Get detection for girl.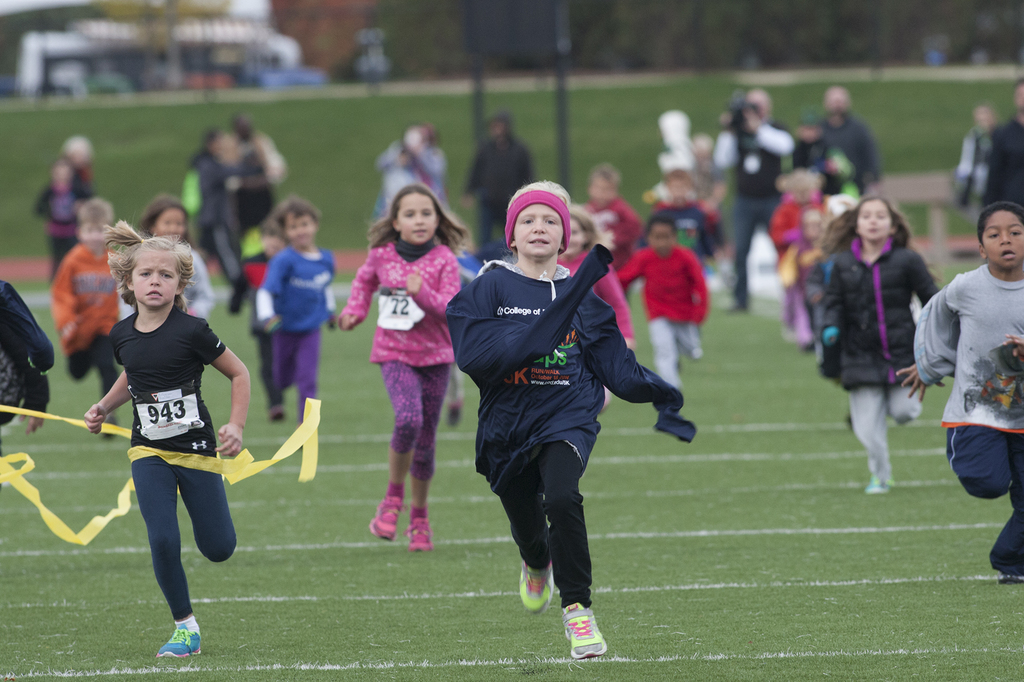
Detection: {"x1": 30, "y1": 147, "x2": 92, "y2": 265}.
